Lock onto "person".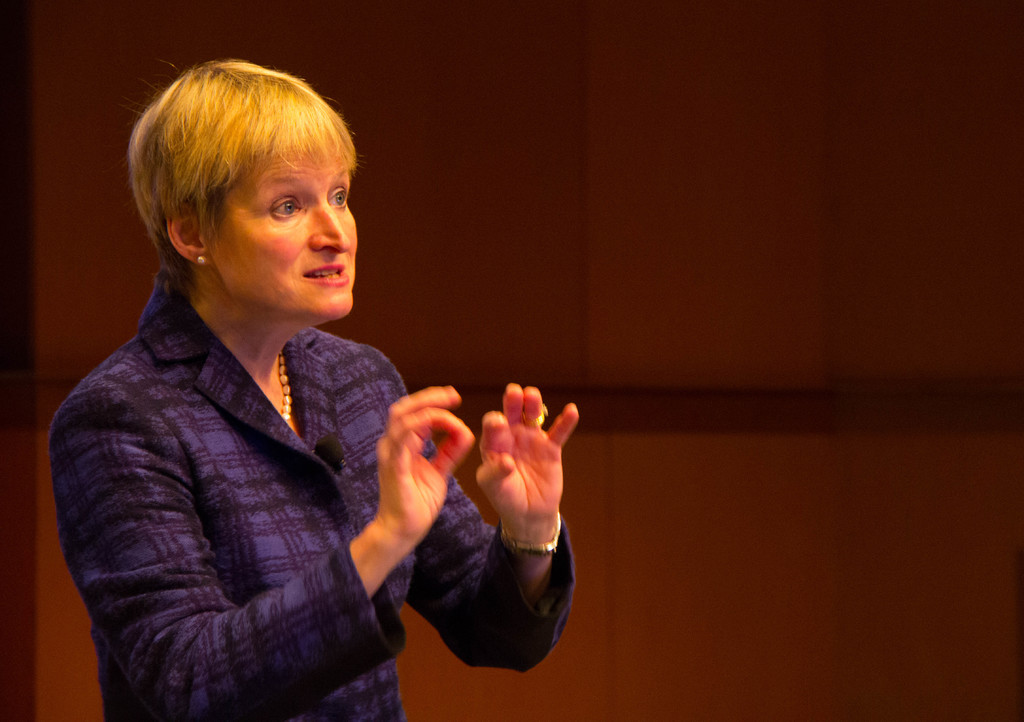
Locked: BBox(75, 33, 506, 718).
